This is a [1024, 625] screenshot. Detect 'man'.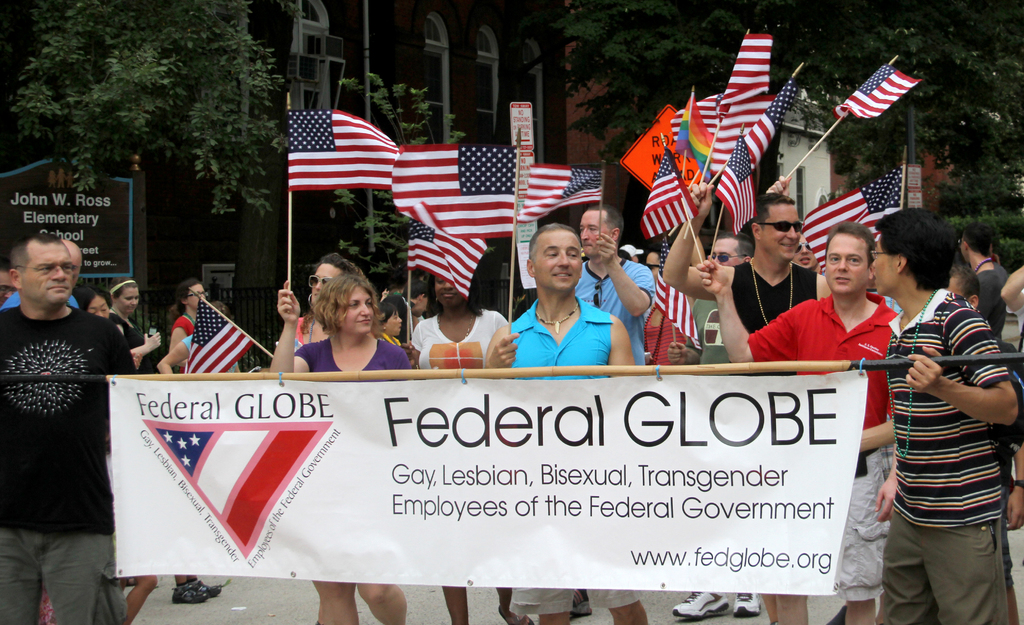
{"left": 0, "top": 233, "right": 136, "bottom": 624}.
